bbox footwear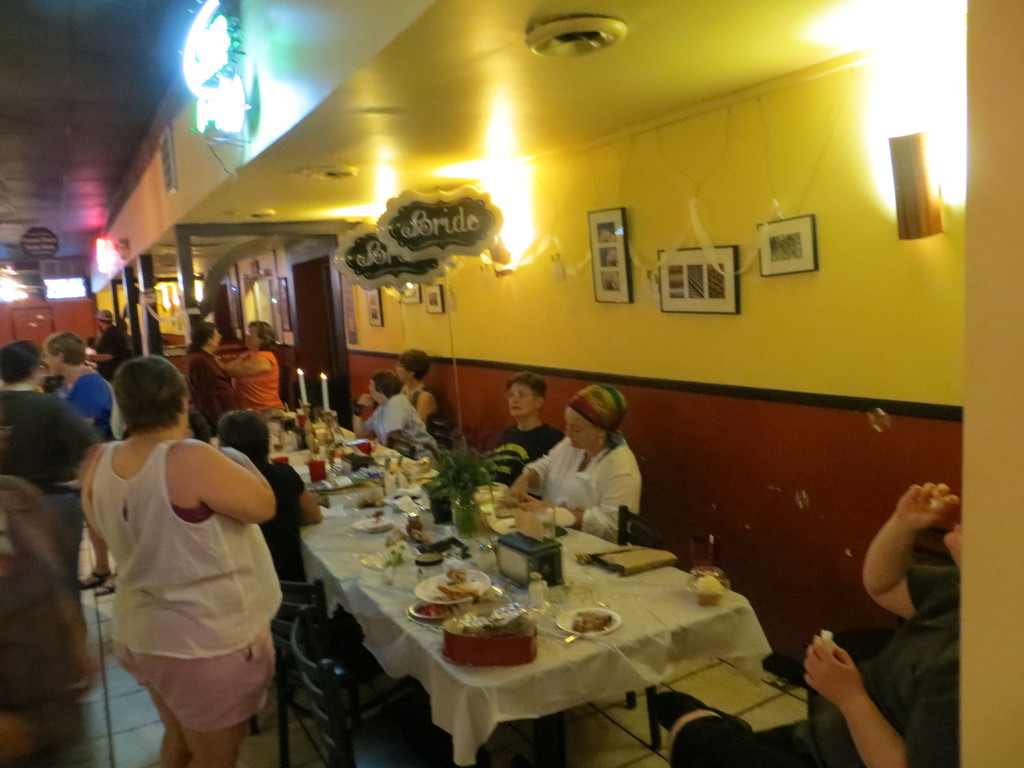
652 691 753 732
